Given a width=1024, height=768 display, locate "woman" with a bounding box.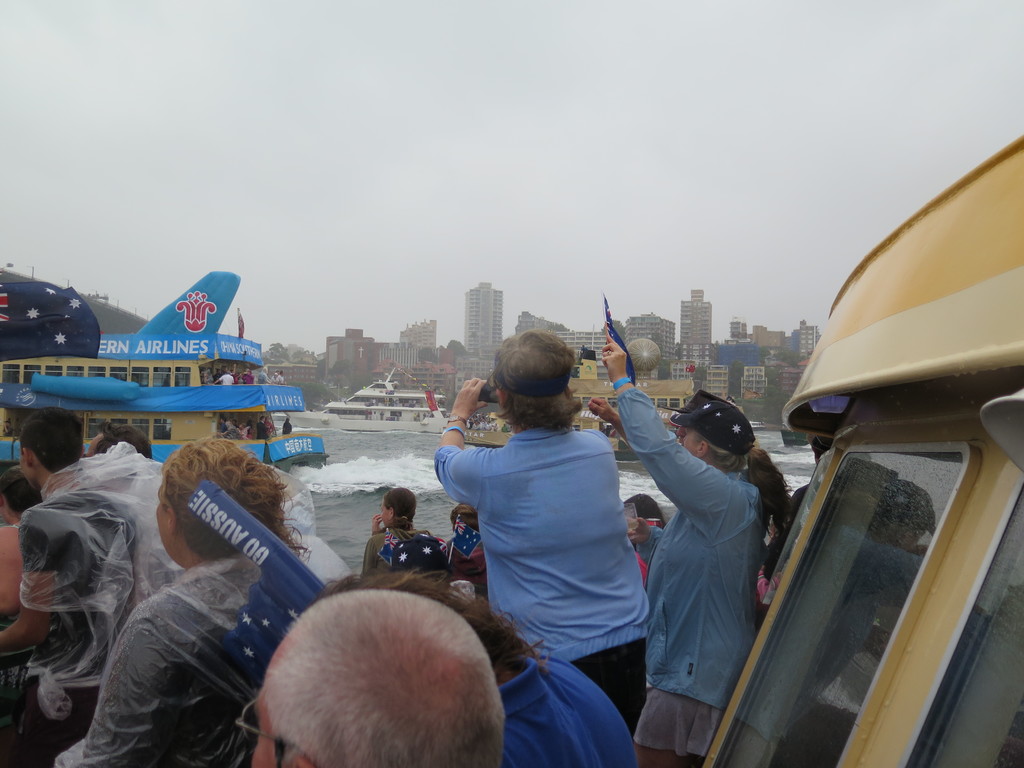
Located: 366 484 451 577.
